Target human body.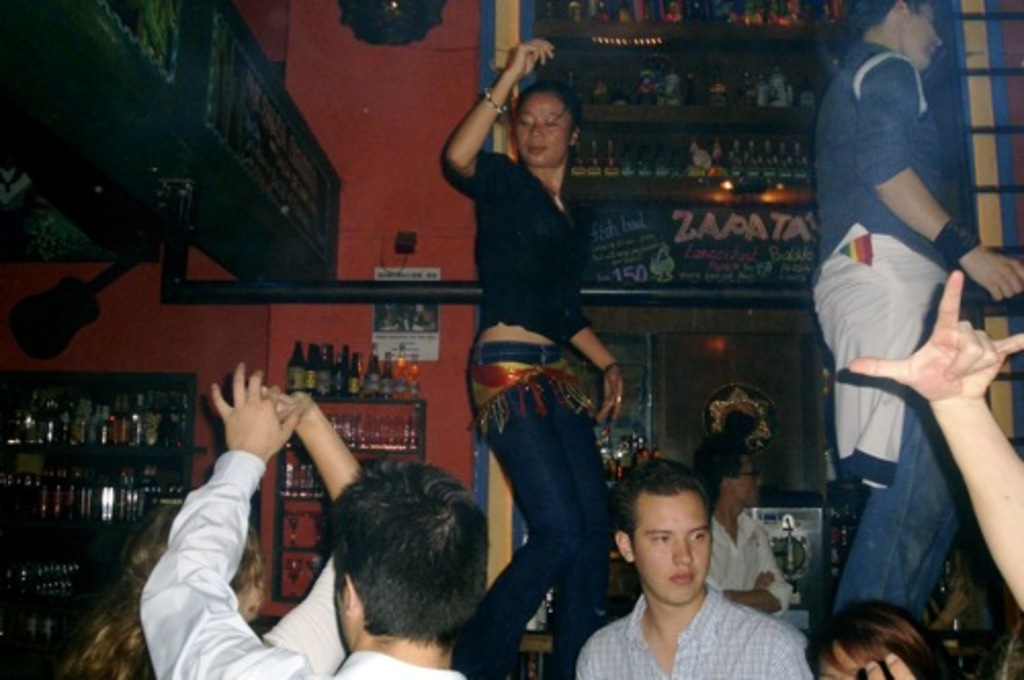
Target region: region(684, 414, 784, 602).
